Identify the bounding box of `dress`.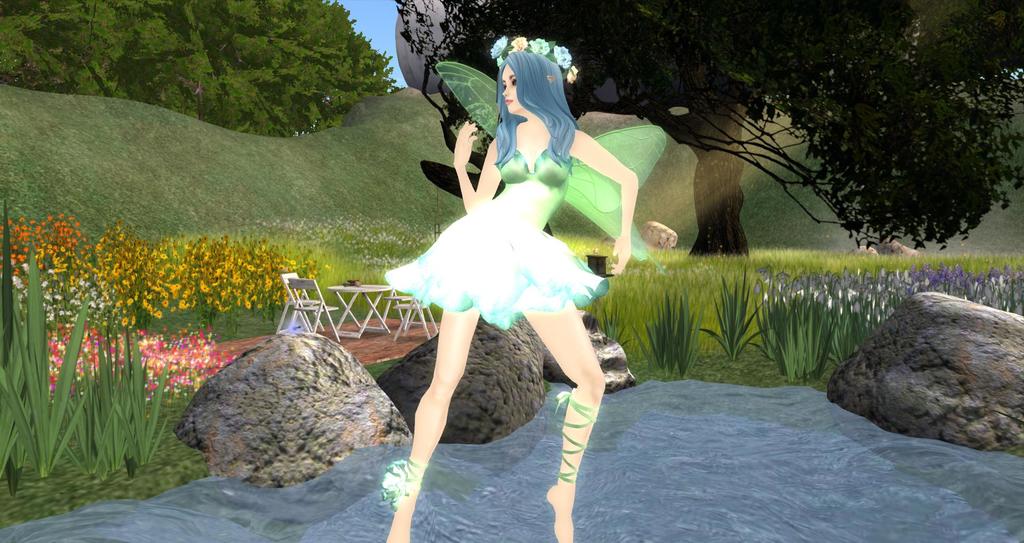
379:147:606:326.
